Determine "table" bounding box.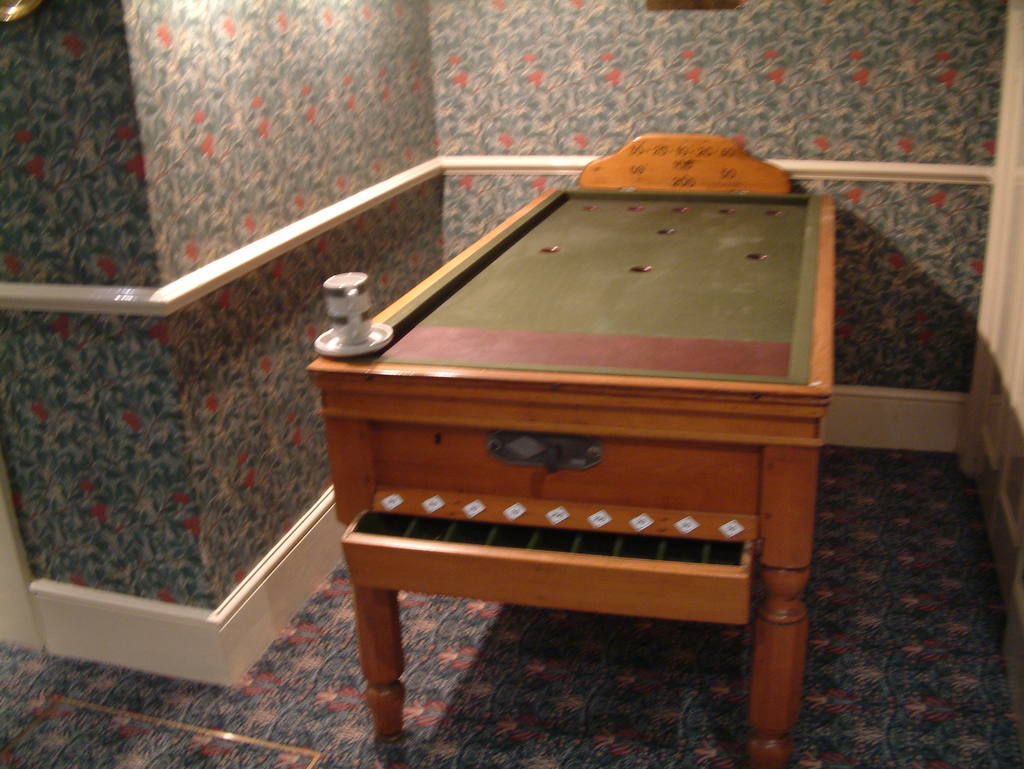
Determined: 292, 136, 894, 761.
